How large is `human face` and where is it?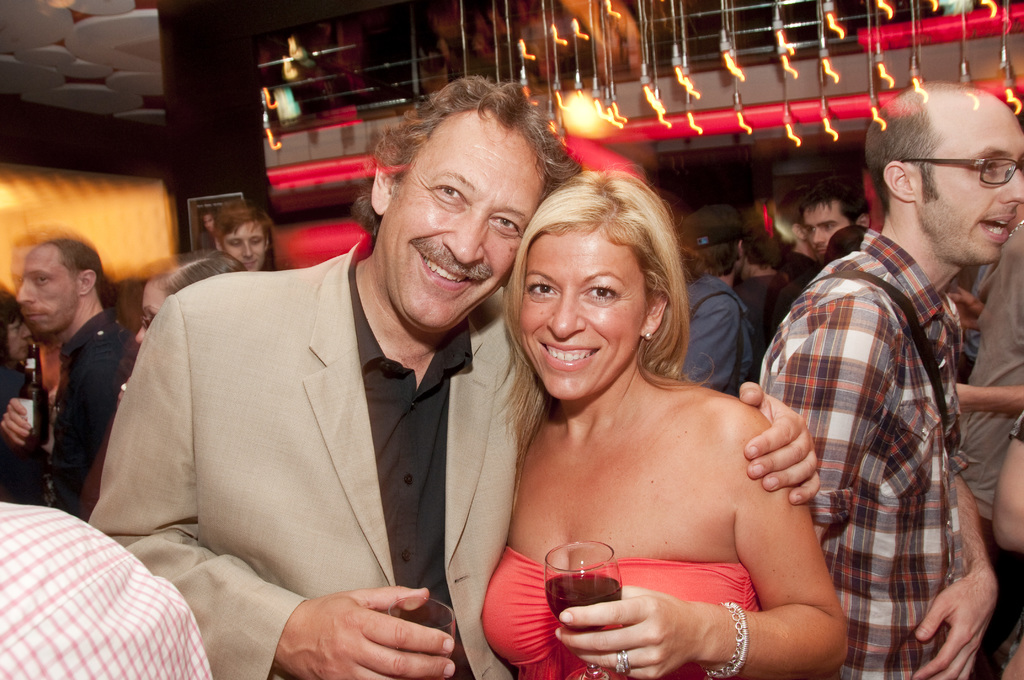
Bounding box: detection(806, 198, 845, 263).
